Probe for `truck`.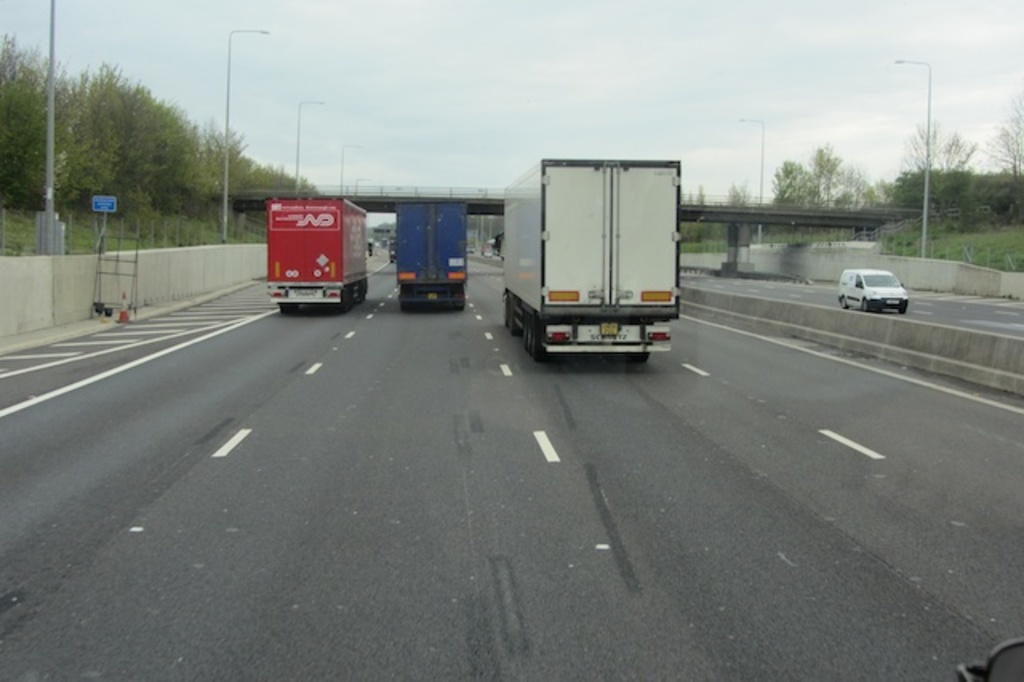
Probe result: (left=506, top=144, right=701, bottom=363).
